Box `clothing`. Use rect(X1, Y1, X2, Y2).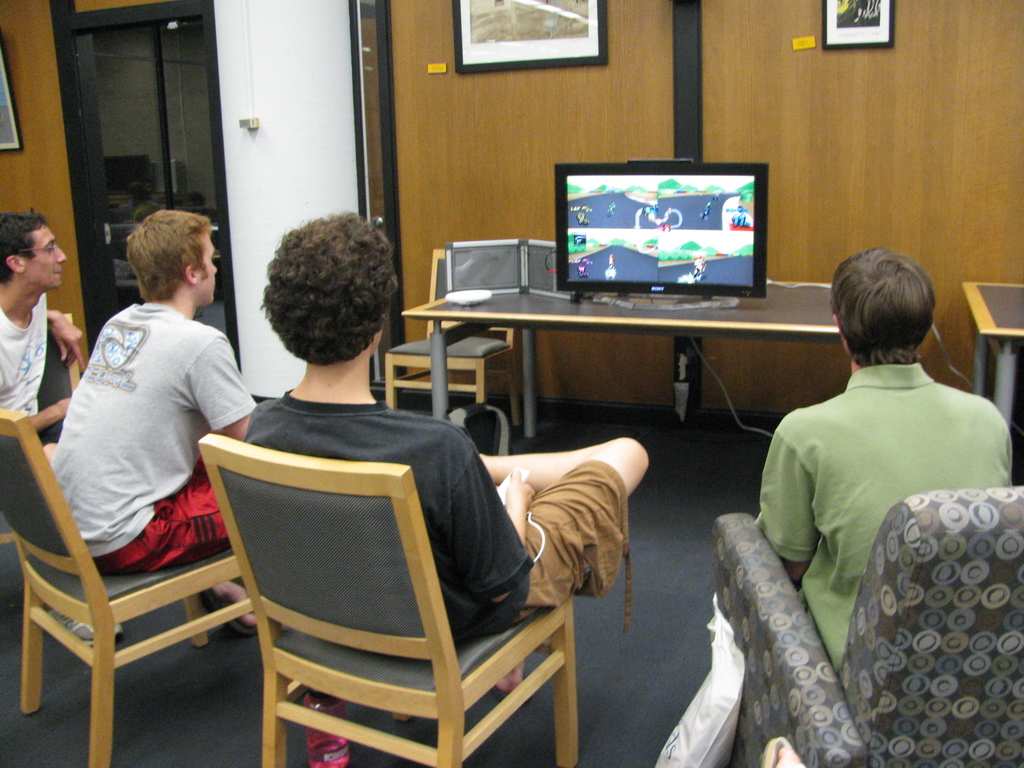
rect(239, 402, 637, 637).
